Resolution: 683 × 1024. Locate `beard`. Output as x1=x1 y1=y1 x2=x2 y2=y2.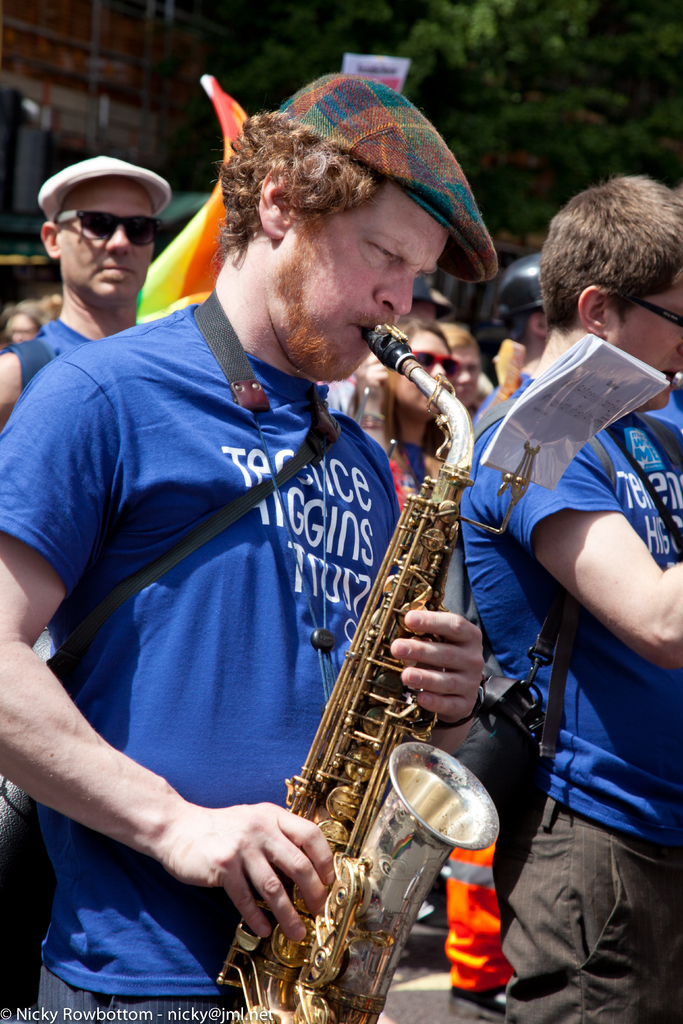
x1=270 y1=248 x2=358 y2=382.
